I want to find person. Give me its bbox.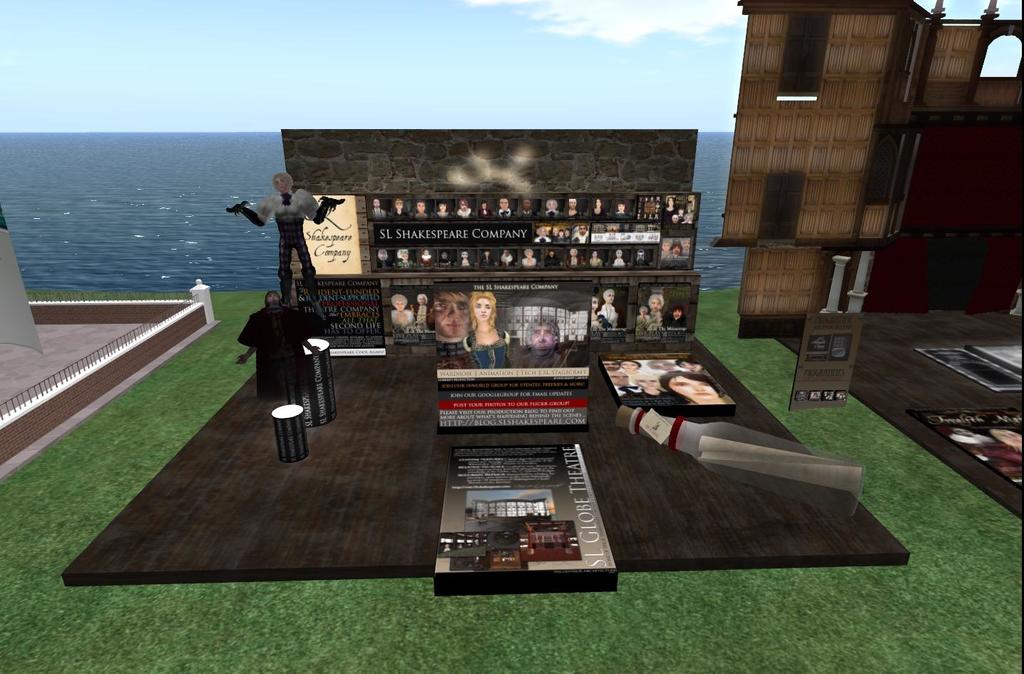
<box>665,303,687,329</box>.
